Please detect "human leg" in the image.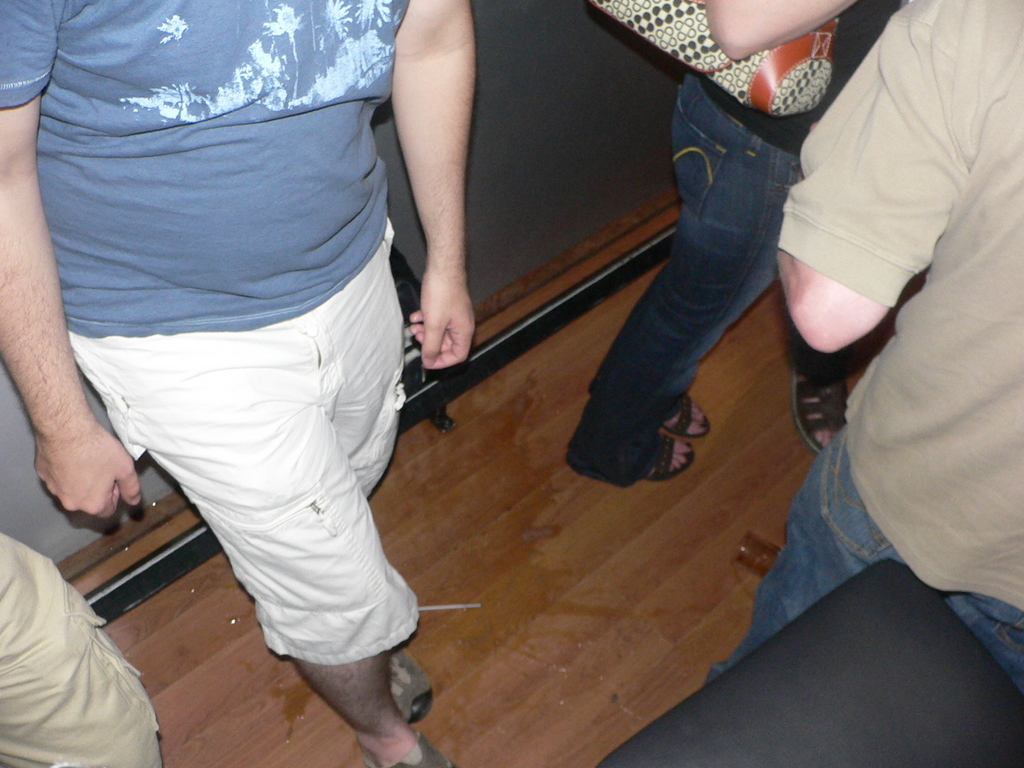
[left=579, top=54, right=834, bottom=508].
